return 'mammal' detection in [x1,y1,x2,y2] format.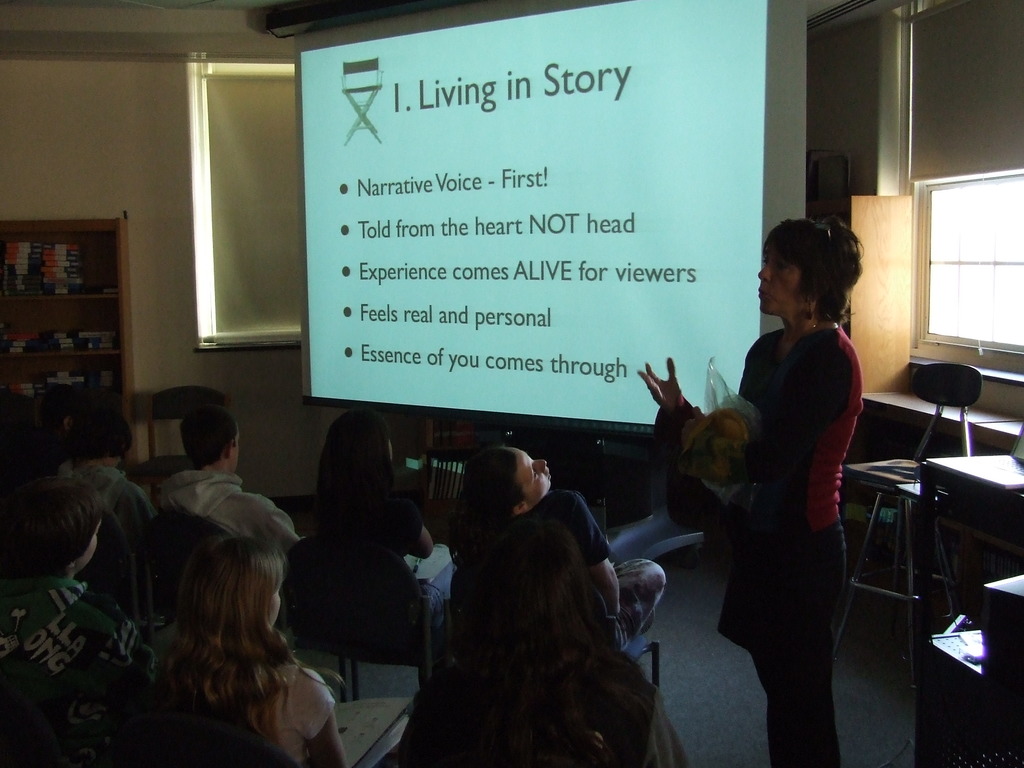
[60,409,163,529].
